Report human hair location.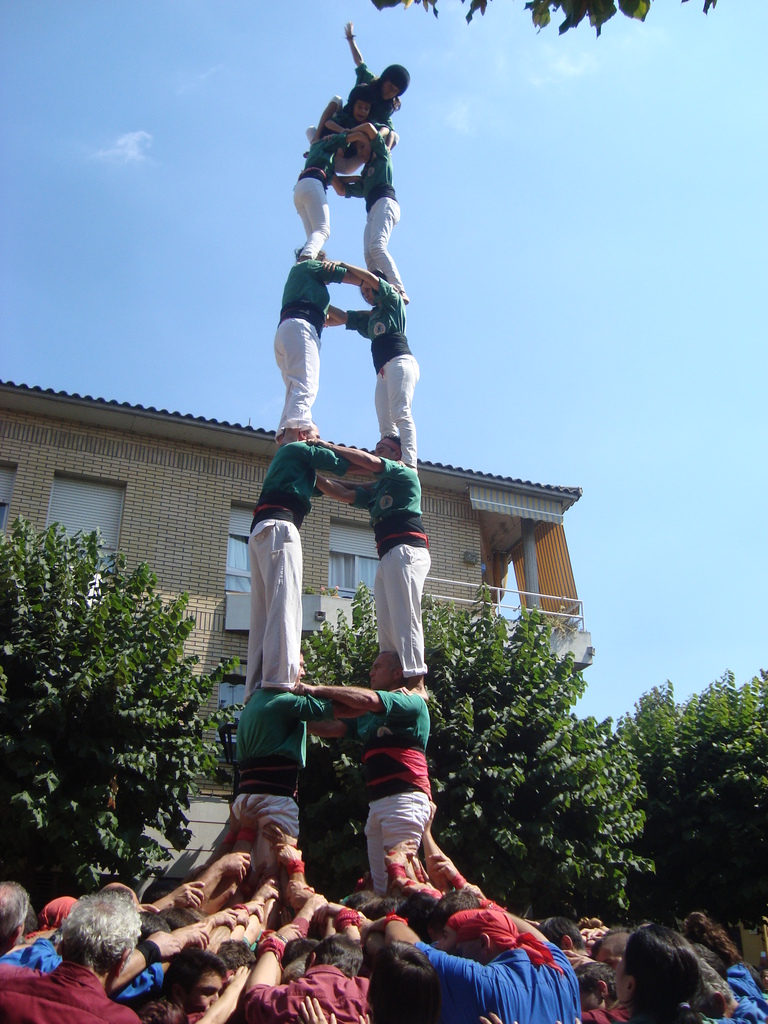
Report: bbox=(534, 910, 586, 948).
